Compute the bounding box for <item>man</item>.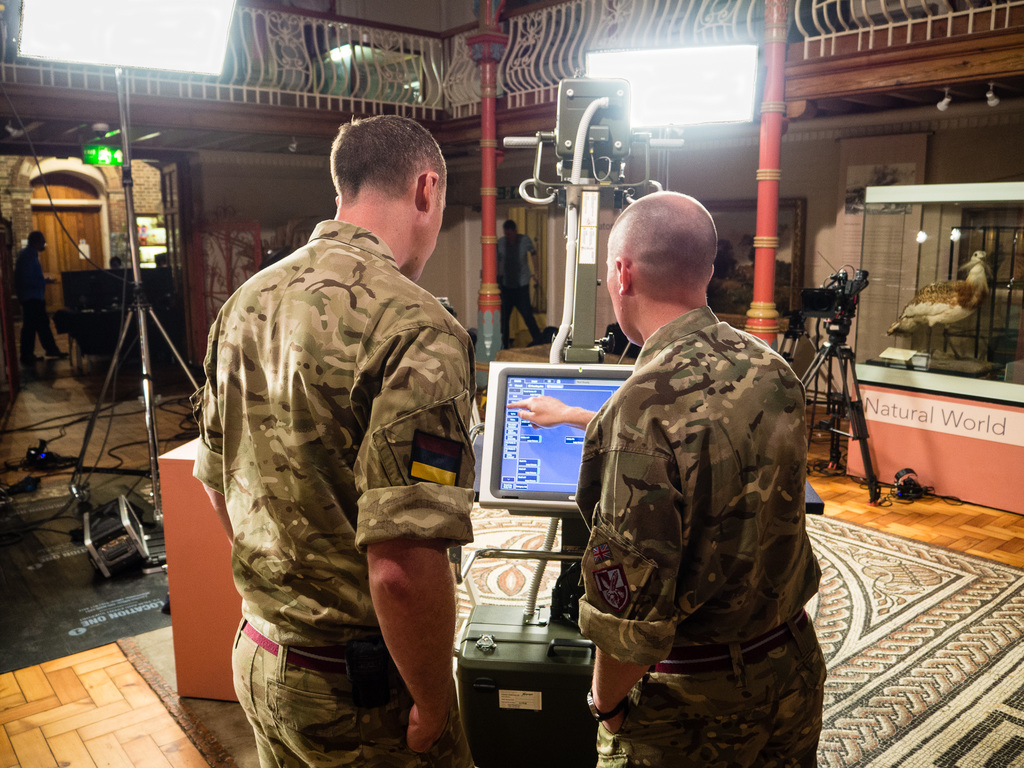
BBox(505, 188, 831, 767).
